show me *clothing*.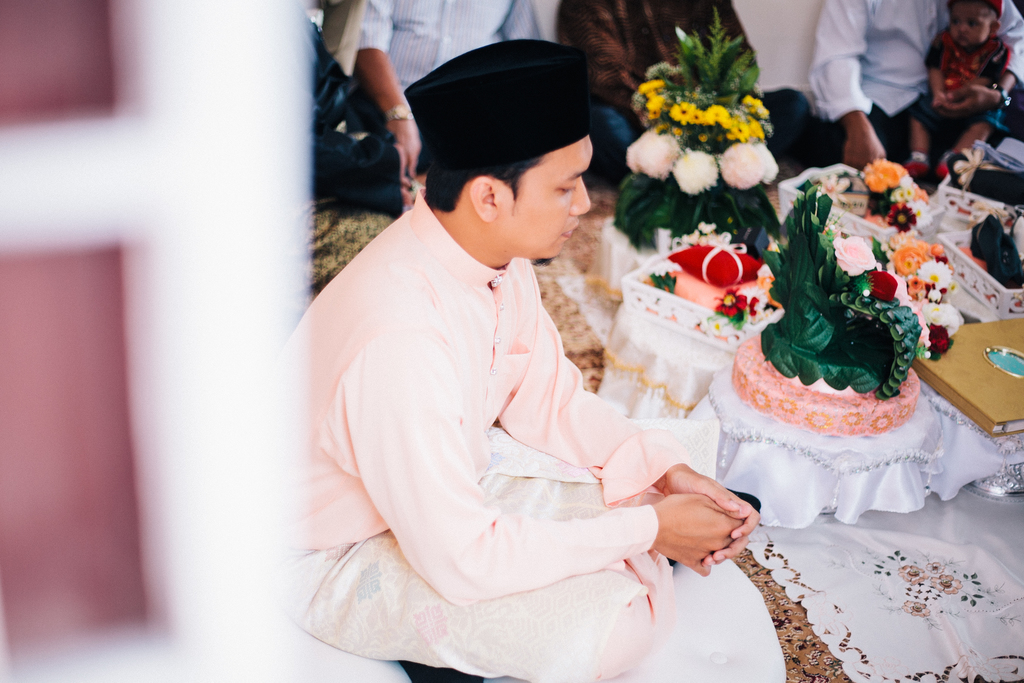
*clothing* is here: <bbox>358, 0, 554, 94</bbox>.
